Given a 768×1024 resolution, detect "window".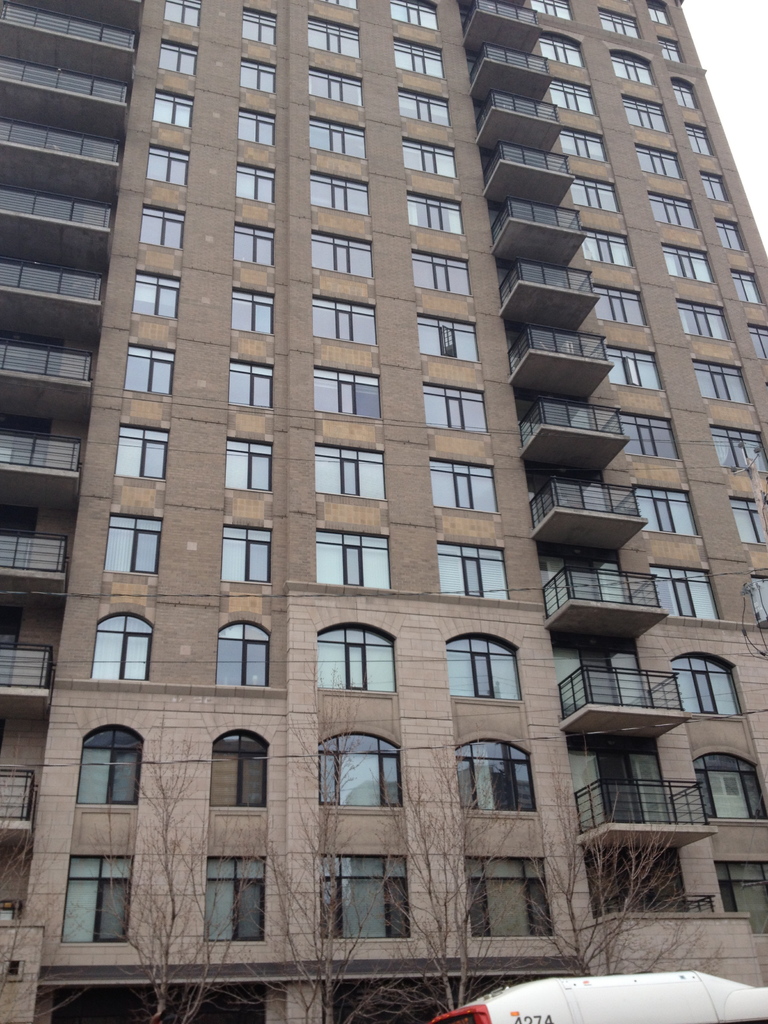
(left=655, top=35, right=681, bottom=65).
